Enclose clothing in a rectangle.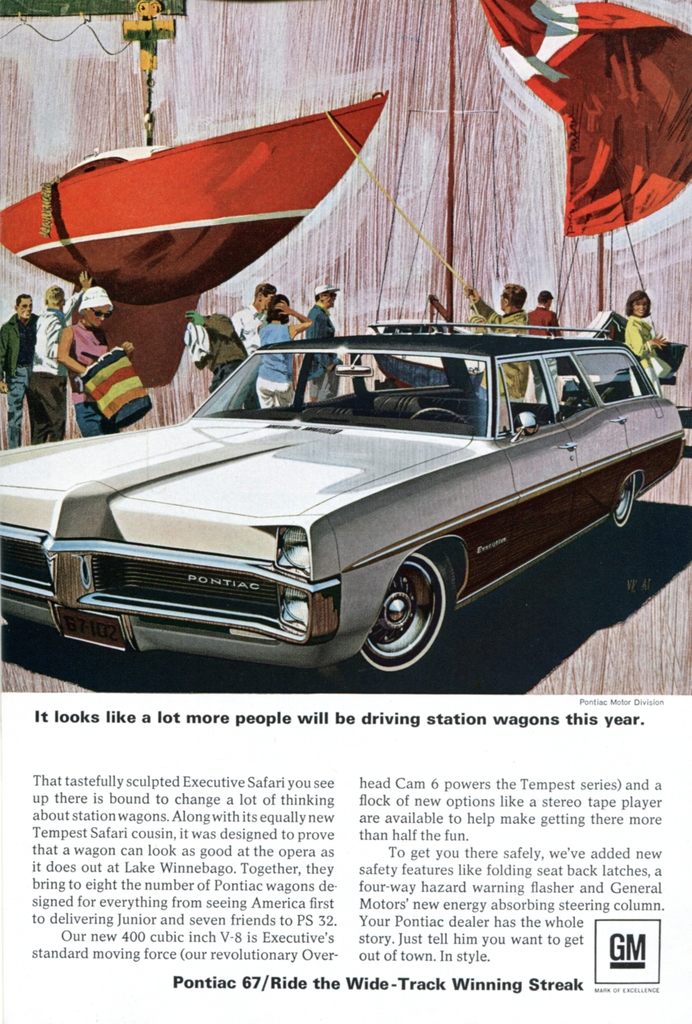
rect(619, 312, 664, 397).
